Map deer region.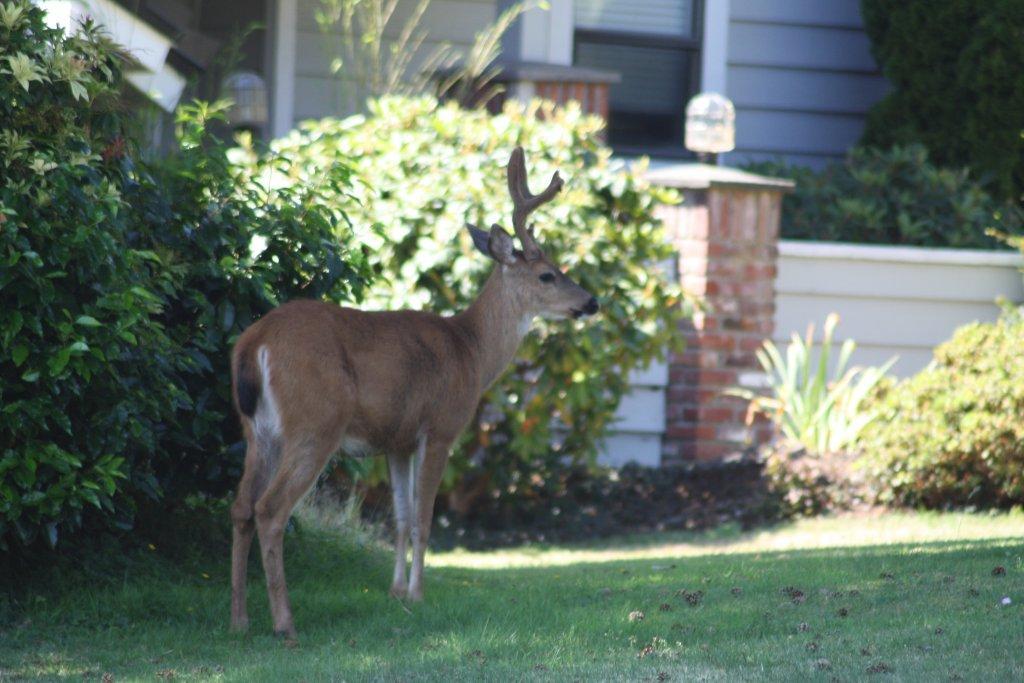
Mapped to [left=230, top=142, right=598, bottom=641].
